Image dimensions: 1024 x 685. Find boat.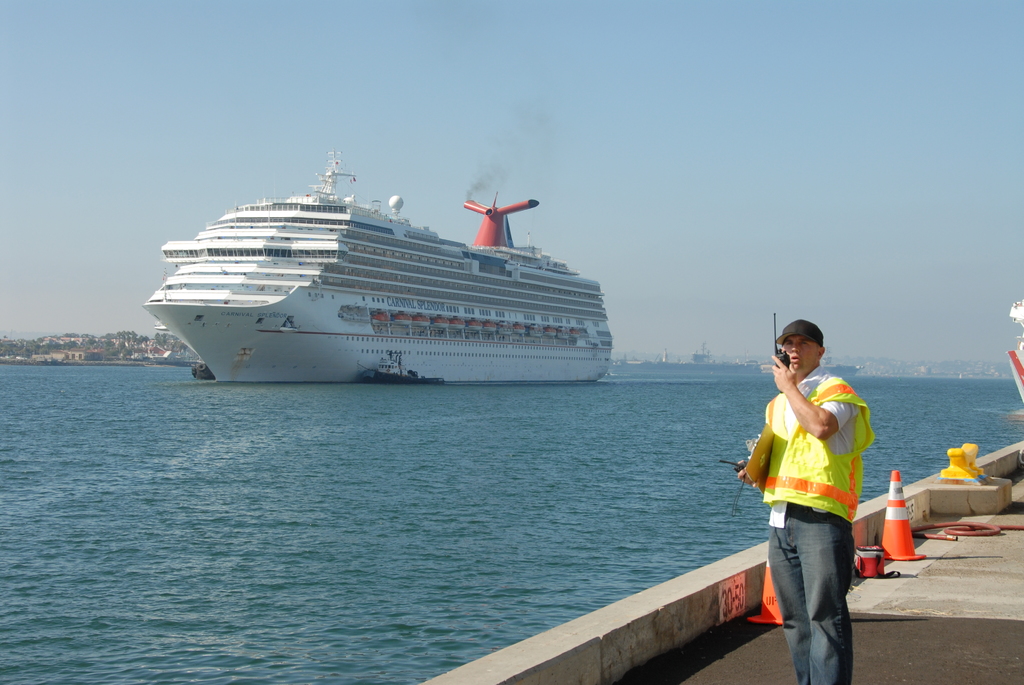
<box>136,169,608,387</box>.
